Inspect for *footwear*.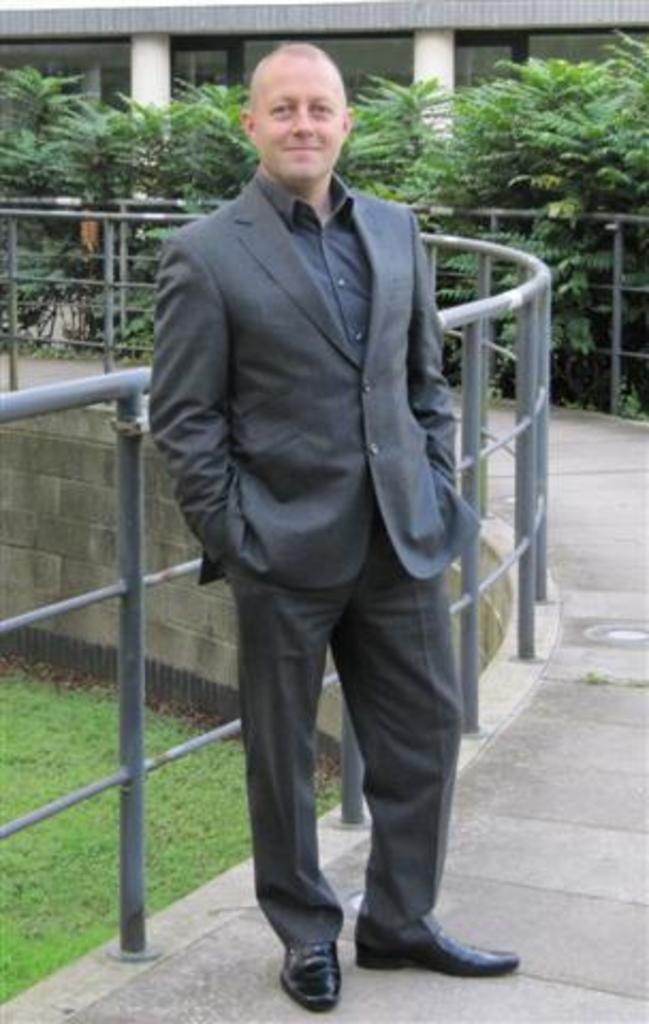
Inspection: 346:896:515:986.
